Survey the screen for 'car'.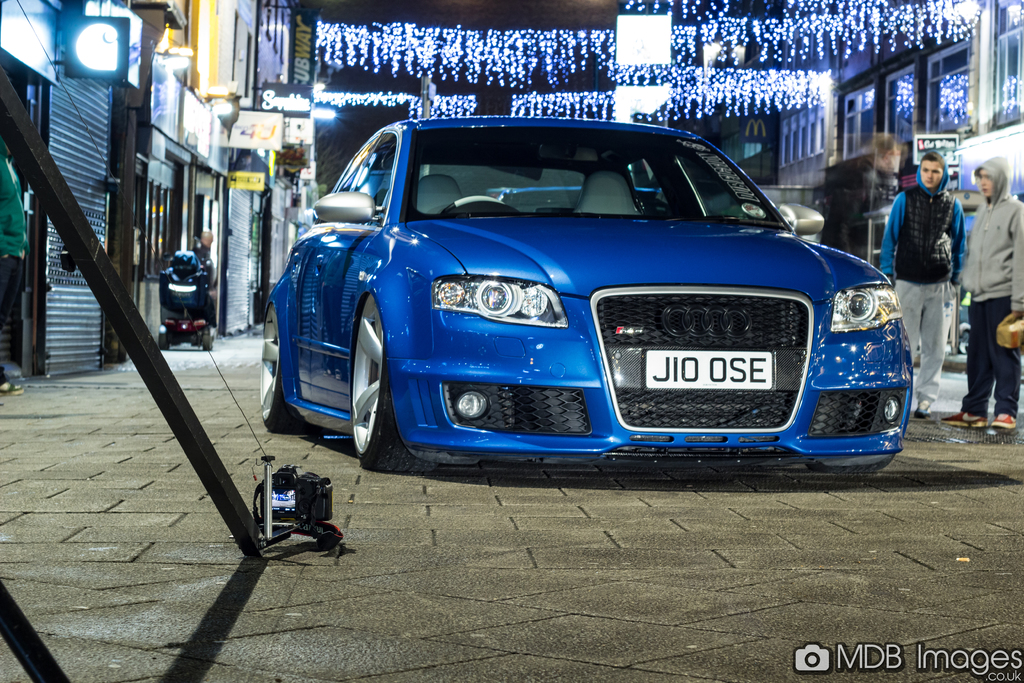
Survey found: bbox(254, 111, 914, 479).
